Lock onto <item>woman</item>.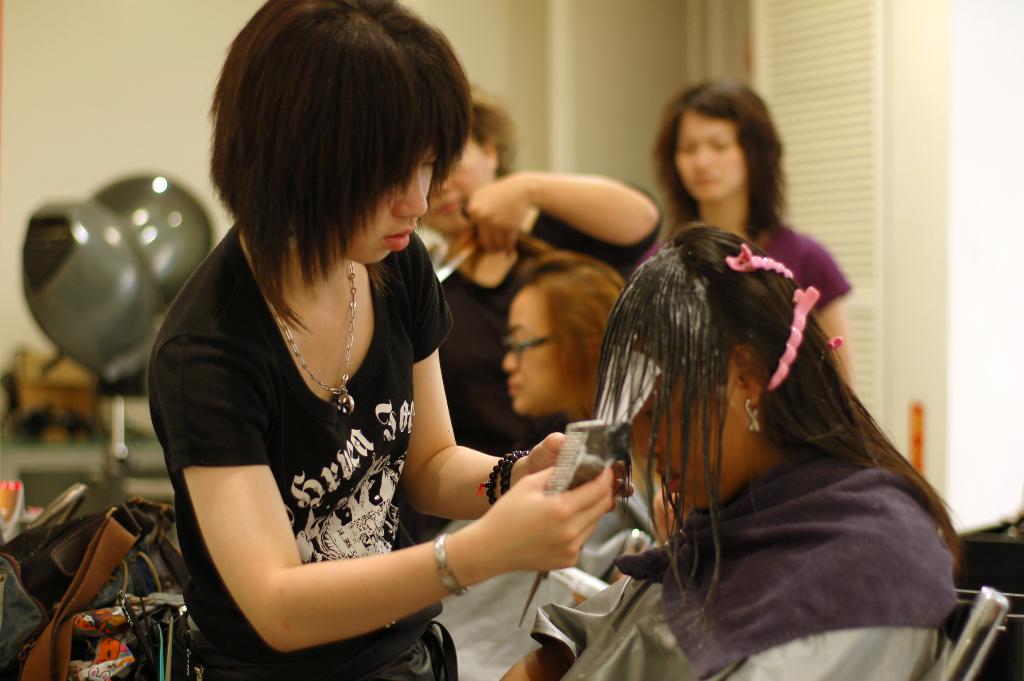
Locked: box=[497, 241, 644, 426].
